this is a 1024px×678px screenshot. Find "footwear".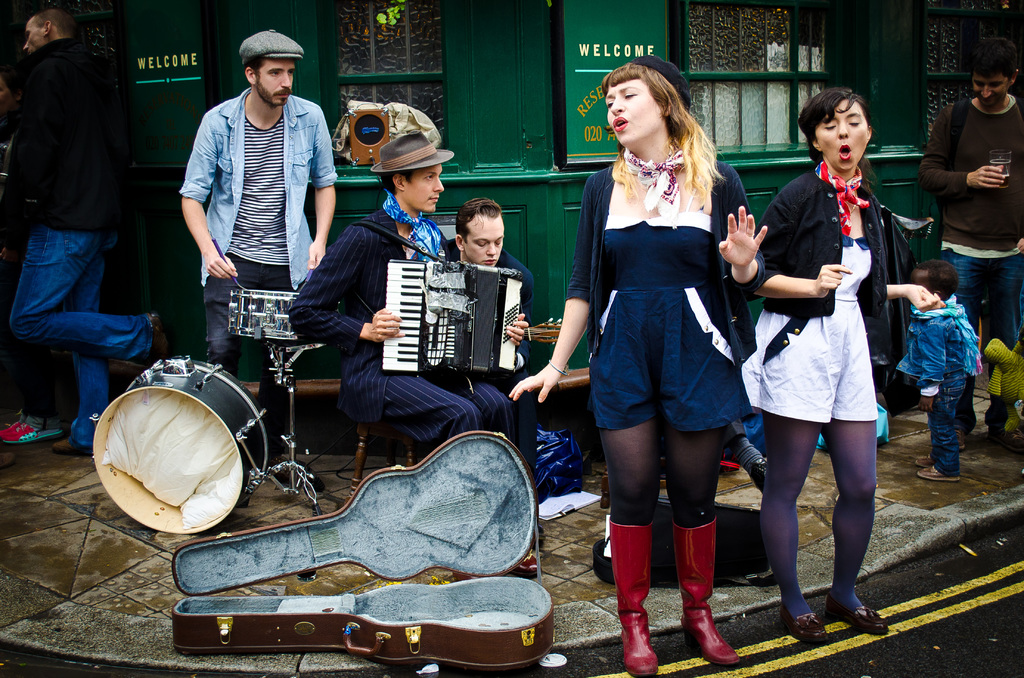
Bounding box: [x1=915, y1=455, x2=936, y2=469].
